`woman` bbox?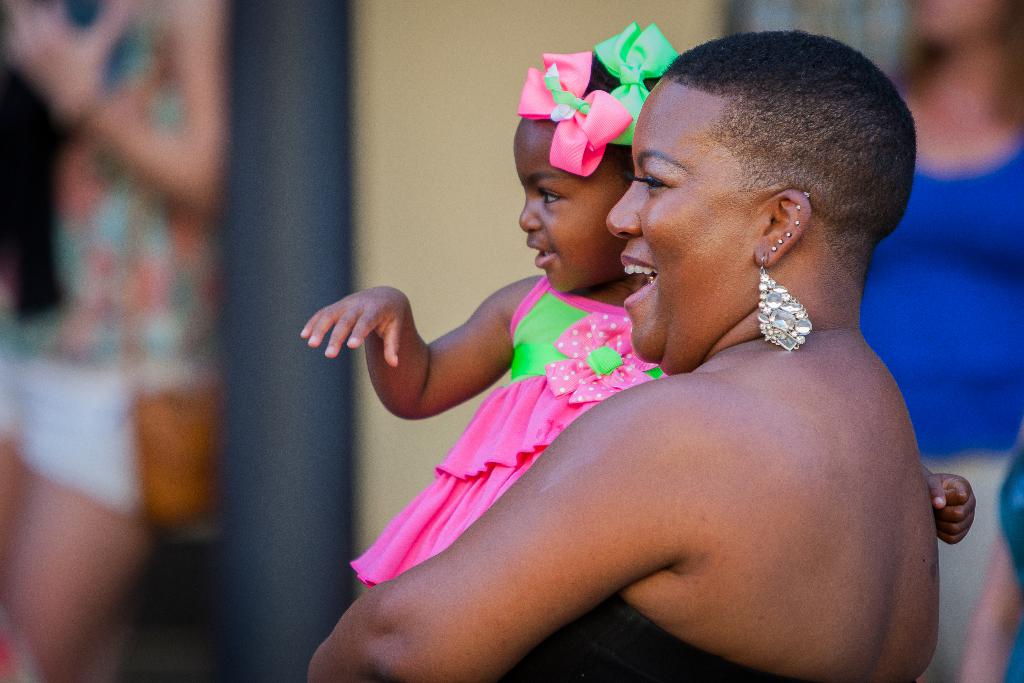
locate(861, 0, 1023, 682)
